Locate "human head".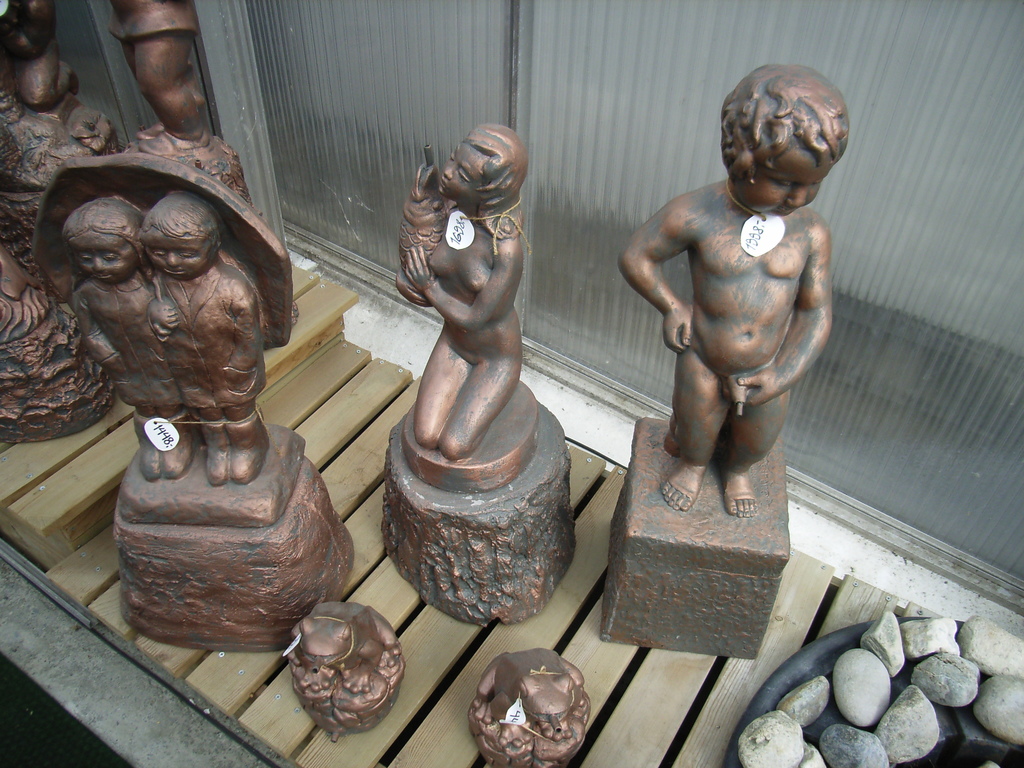
Bounding box: [141,192,226,279].
